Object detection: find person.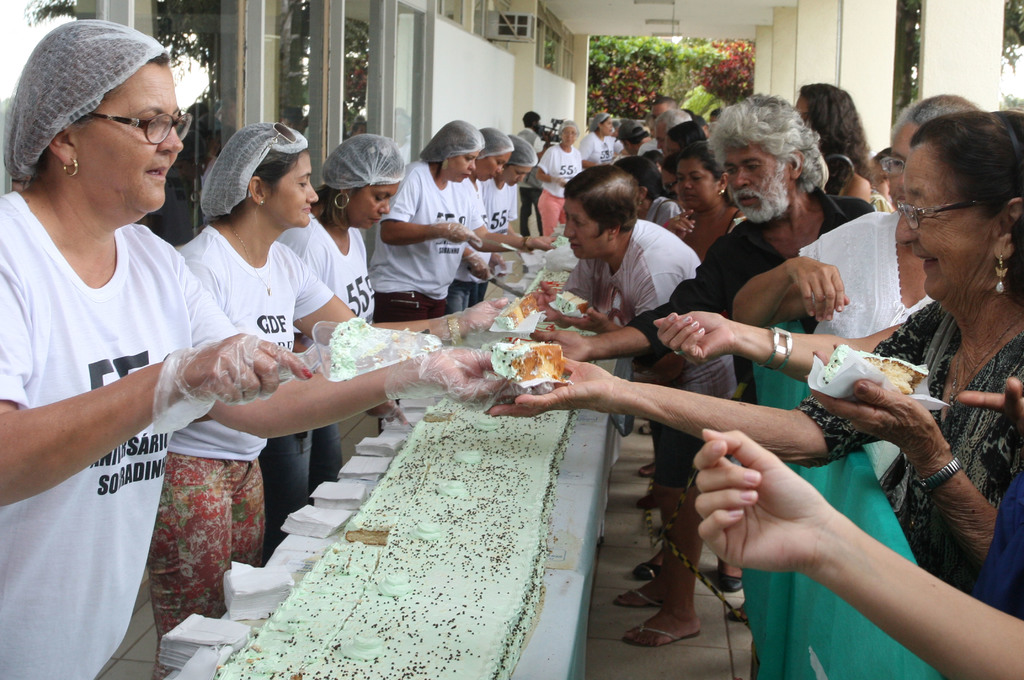
(452, 102, 1023, 597).
